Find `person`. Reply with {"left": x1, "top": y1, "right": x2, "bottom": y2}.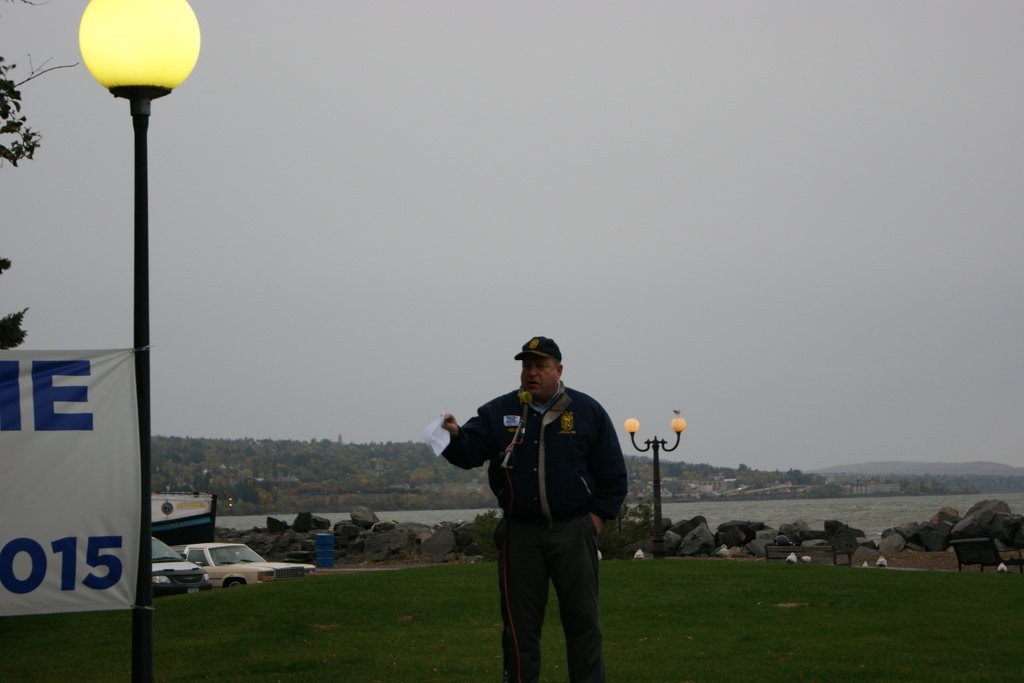
{"left": 438, "top": 331, "right": 631, "bottom": 682}.
